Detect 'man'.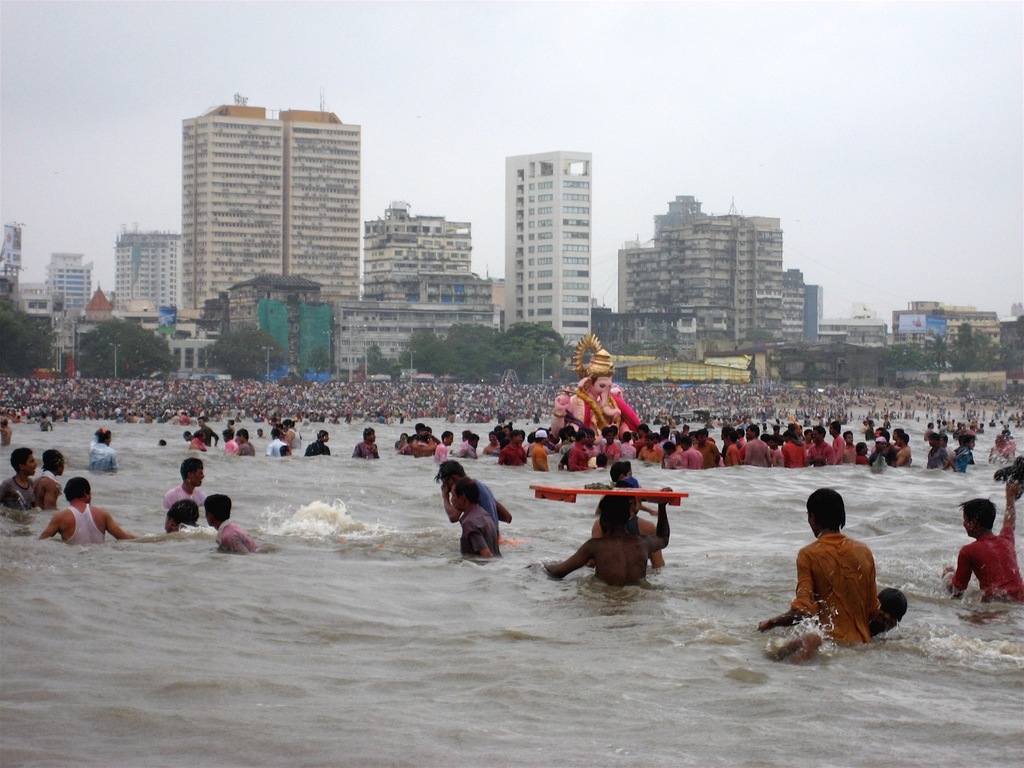
Detected at 458:428:476:446.
